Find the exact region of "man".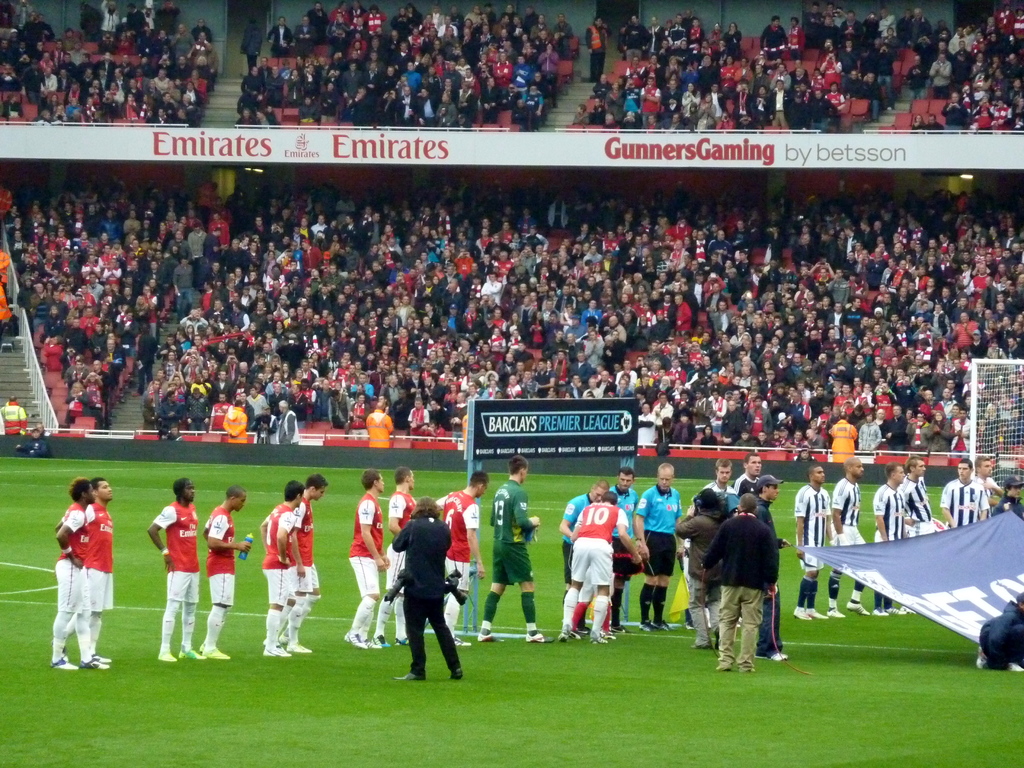
Exact region: (674, 485, 730, 651).
